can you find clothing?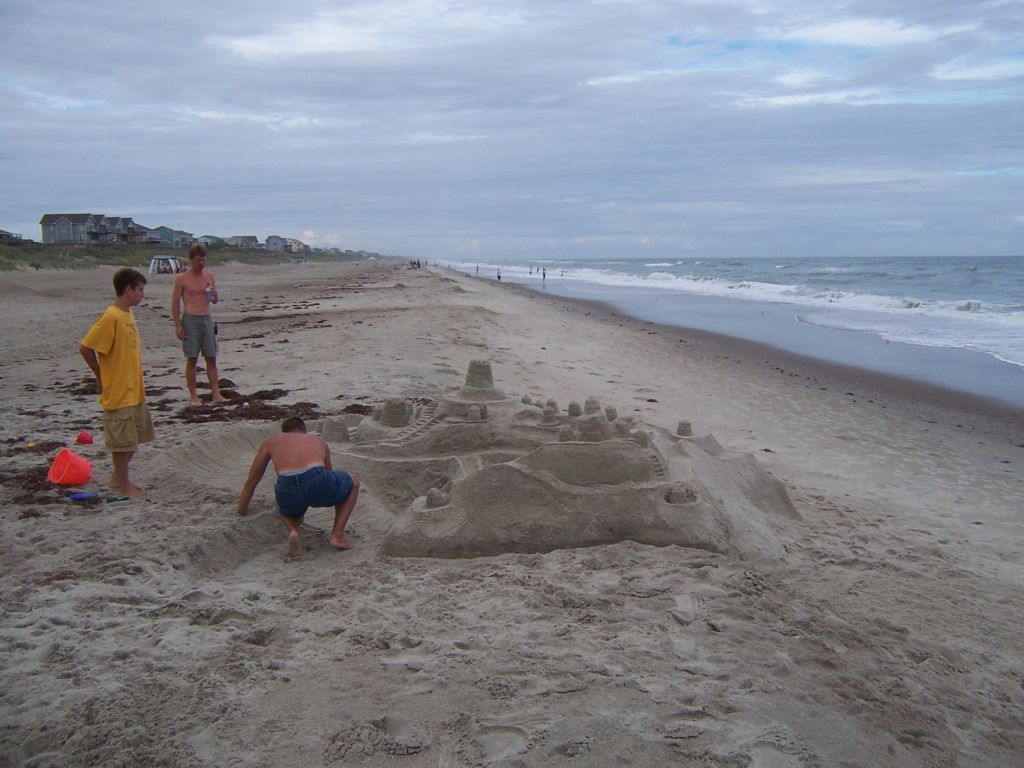
Yes, bounding box: detection(273, 466, 348, 519).
